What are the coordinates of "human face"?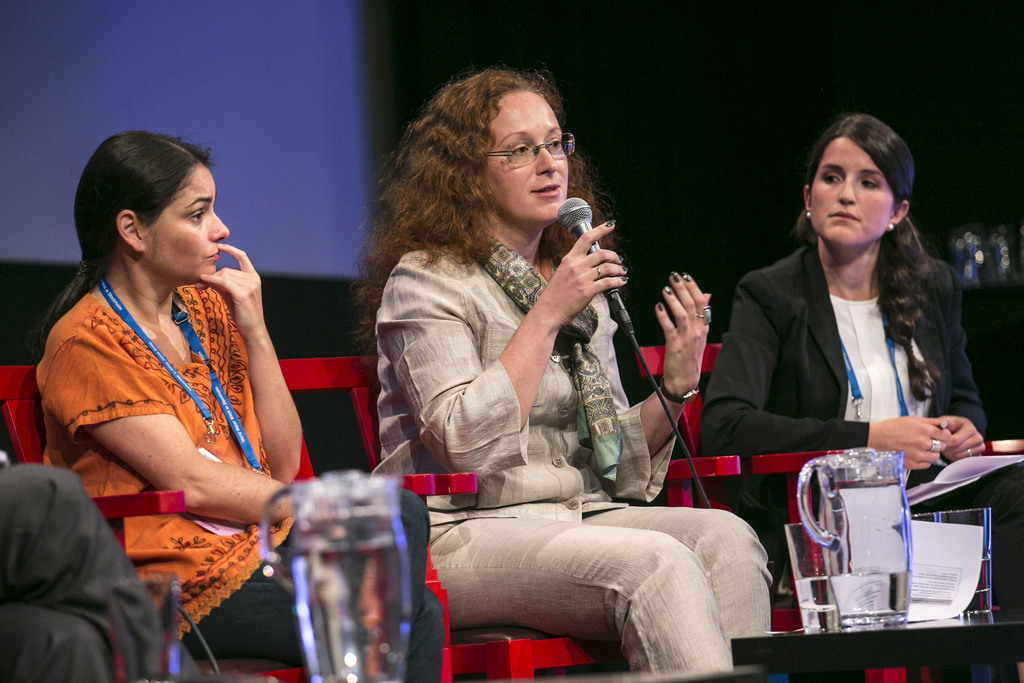
box(806, 137, 897, 247).
